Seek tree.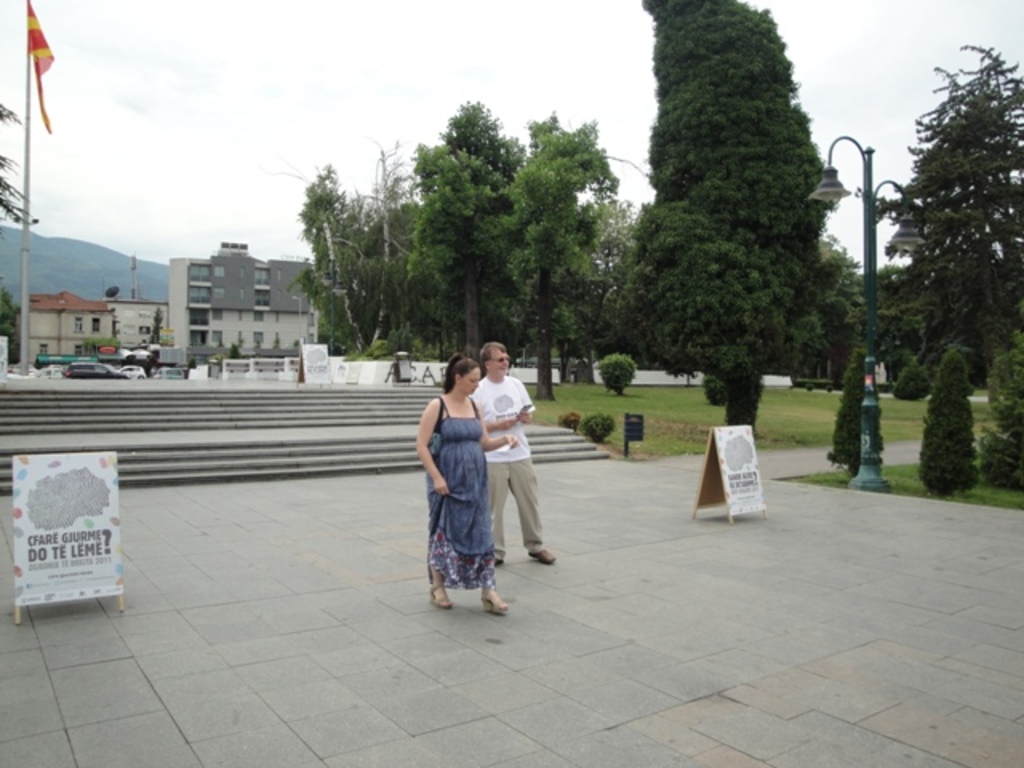
[819, 349, 898, 483].
